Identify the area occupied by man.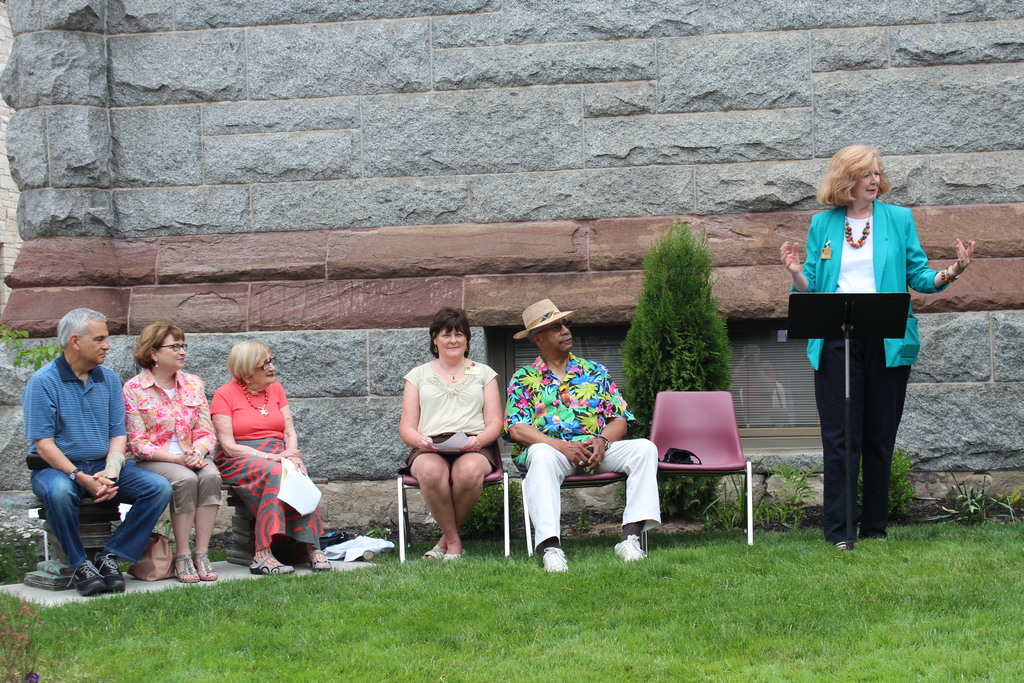
Area: bbox(499, 298, 665, 573).
